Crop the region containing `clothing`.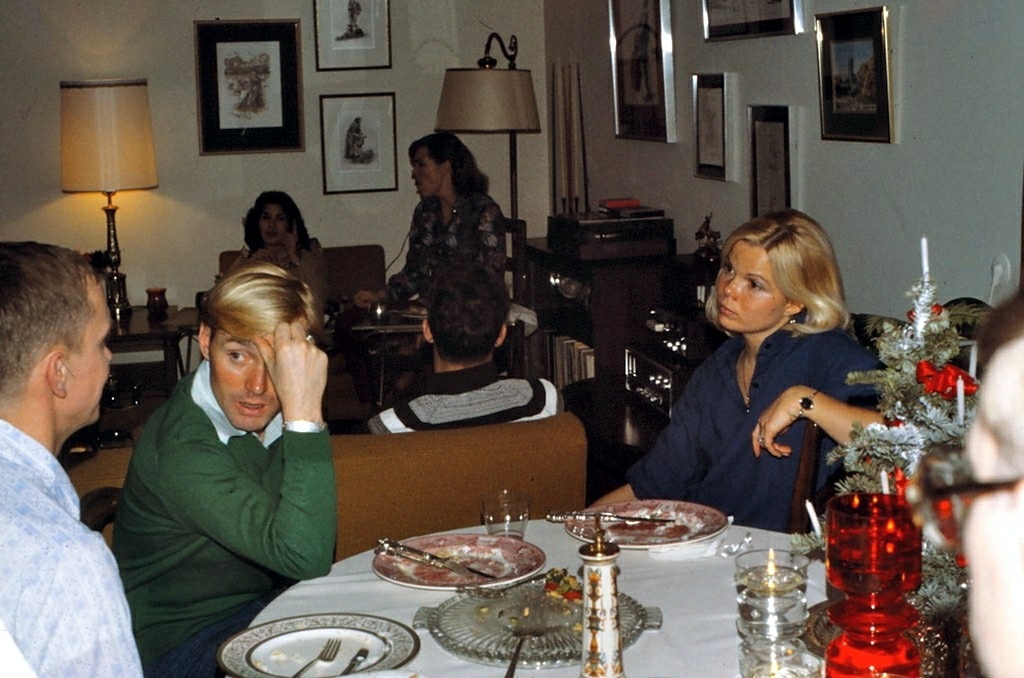
Crop region: 377 181 514 394.
